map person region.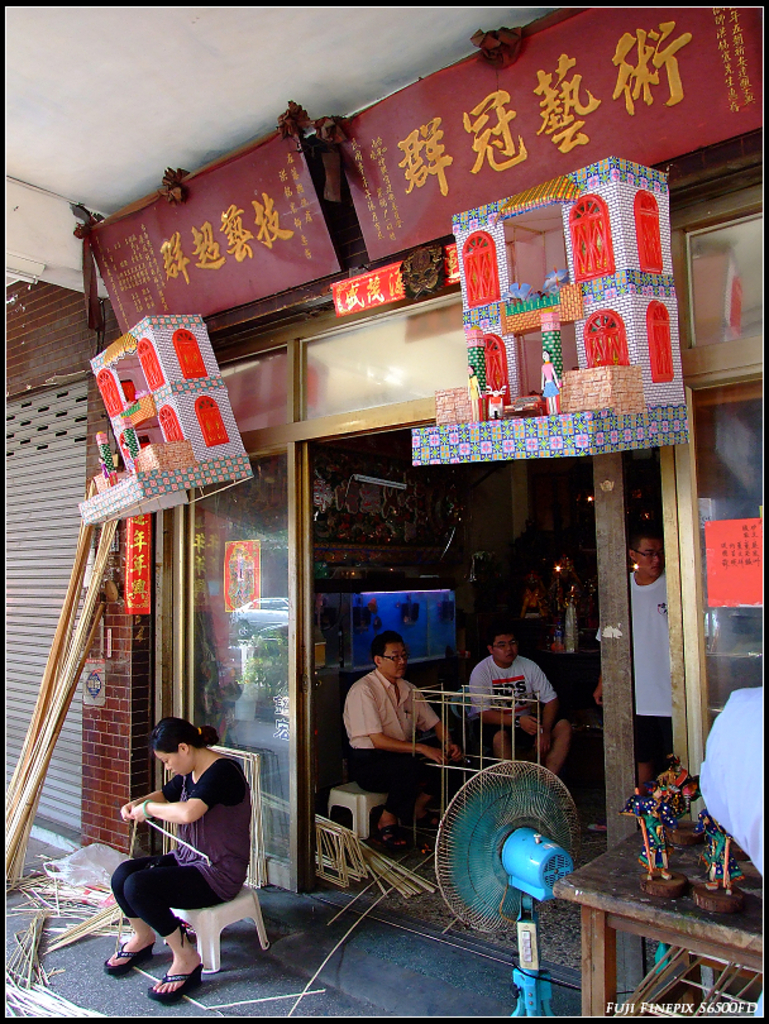
Mapped to 598, 526, 689, 789.
